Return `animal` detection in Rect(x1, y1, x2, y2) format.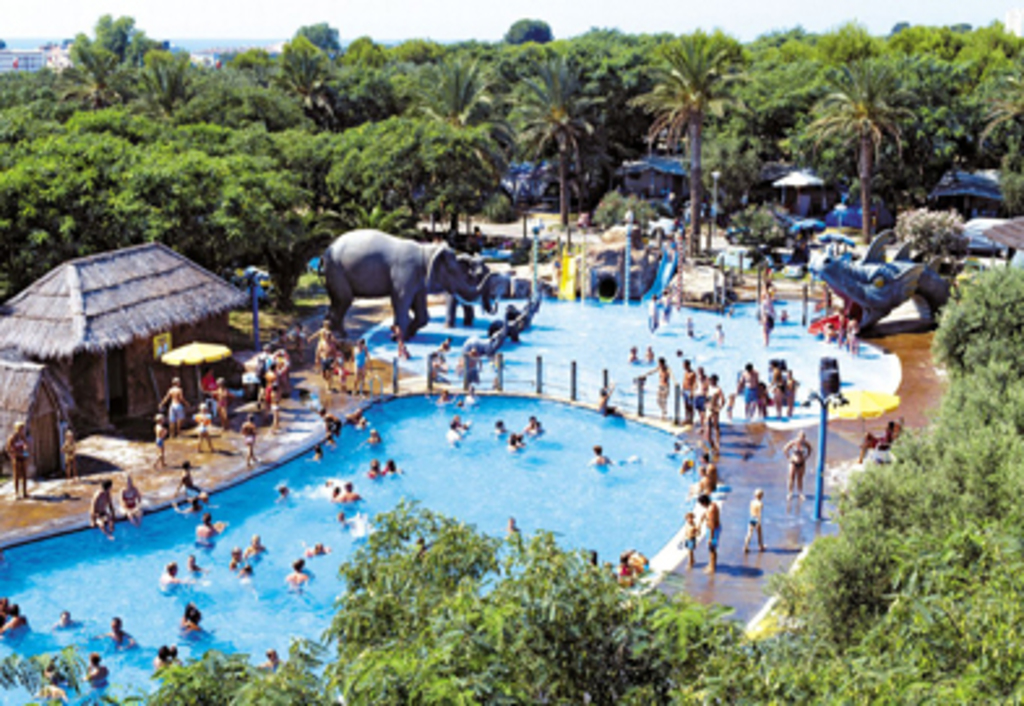
Rect(289, 214, 508, 339).
